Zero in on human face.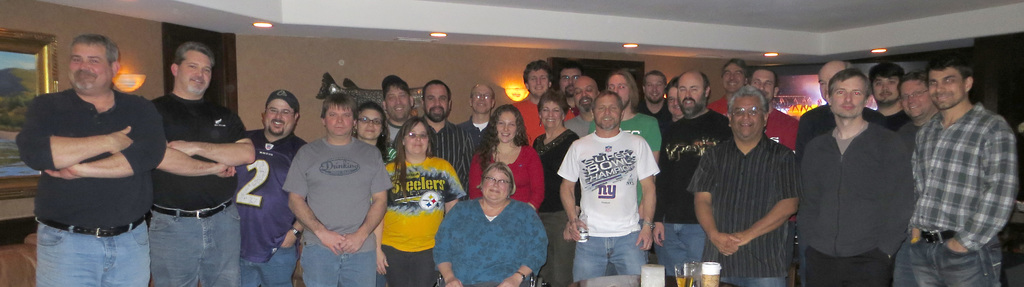
Zeroed in: <region>356, 107, 381, 140</region>.
